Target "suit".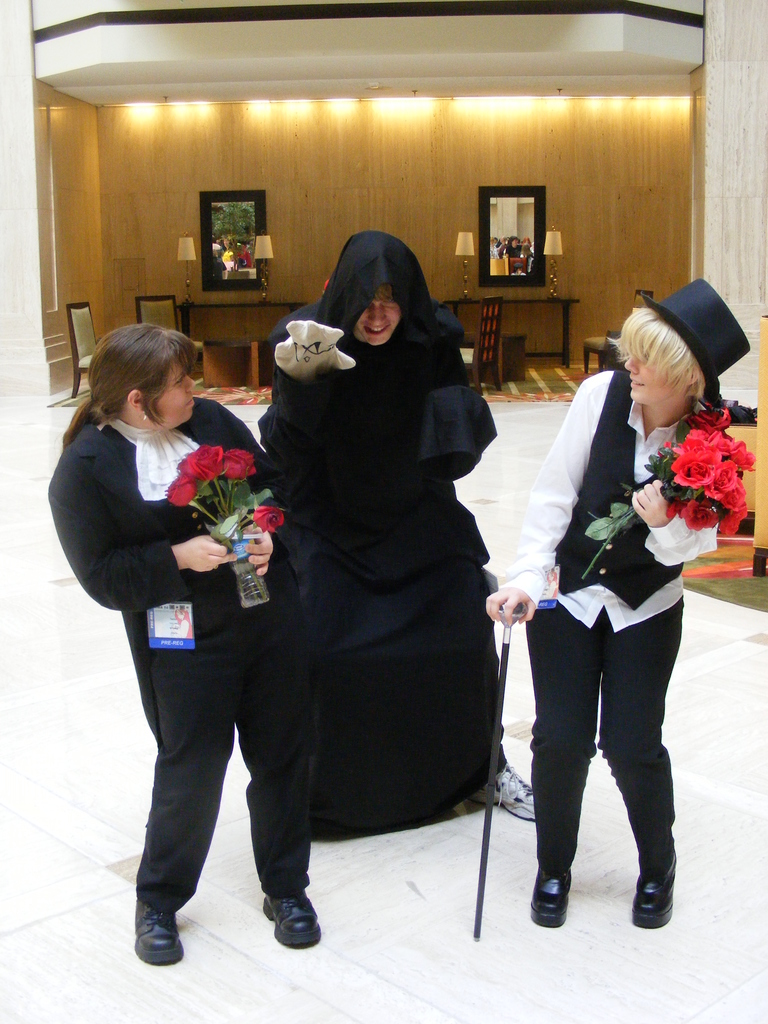
Target region: x1=95, y1=353, x2=340, y2=936.
